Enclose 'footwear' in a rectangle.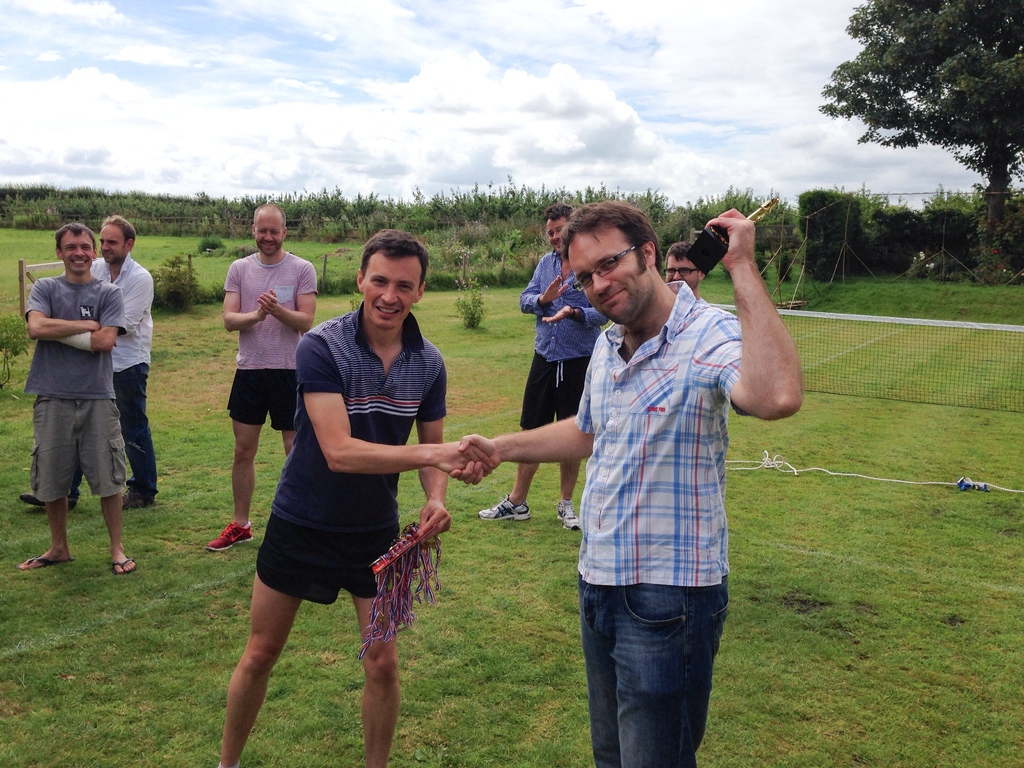
(476,495,531,522).
